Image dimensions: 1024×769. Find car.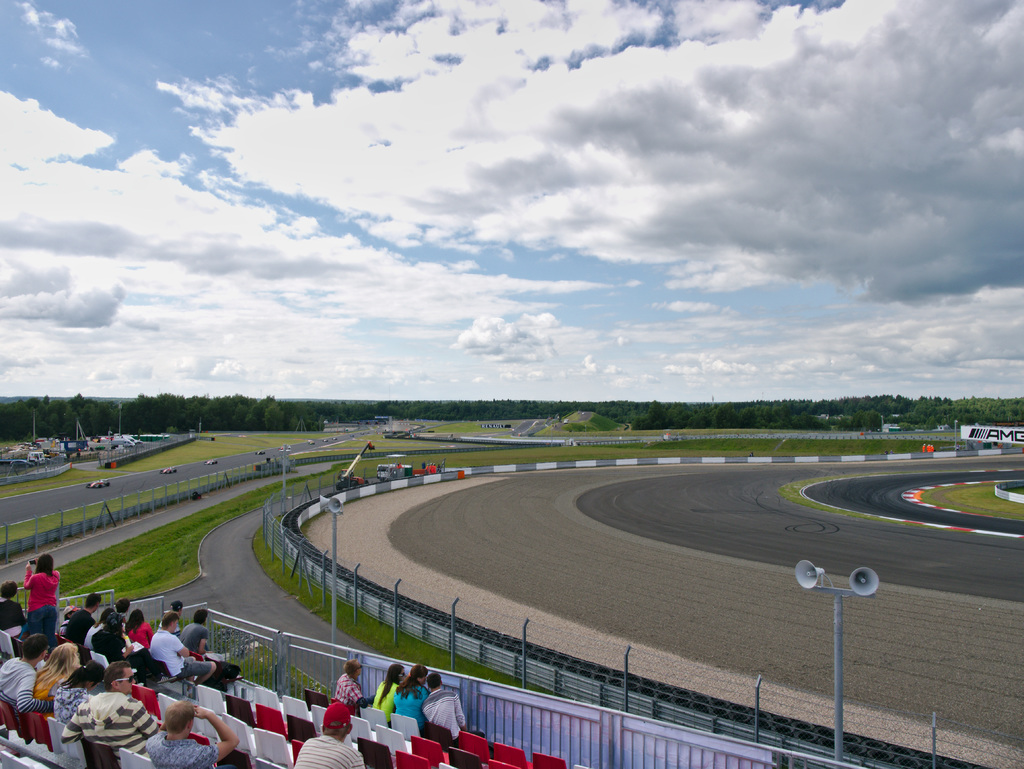
Rect(86, 481, 109, 490).
